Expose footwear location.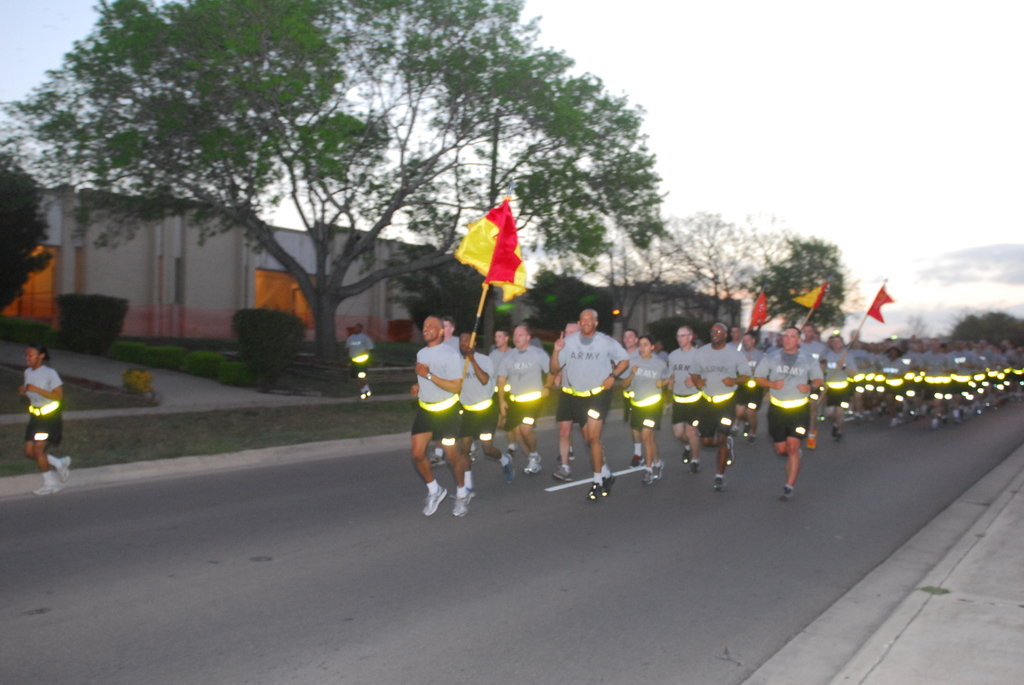
Exposed at 54 456 72 484.
